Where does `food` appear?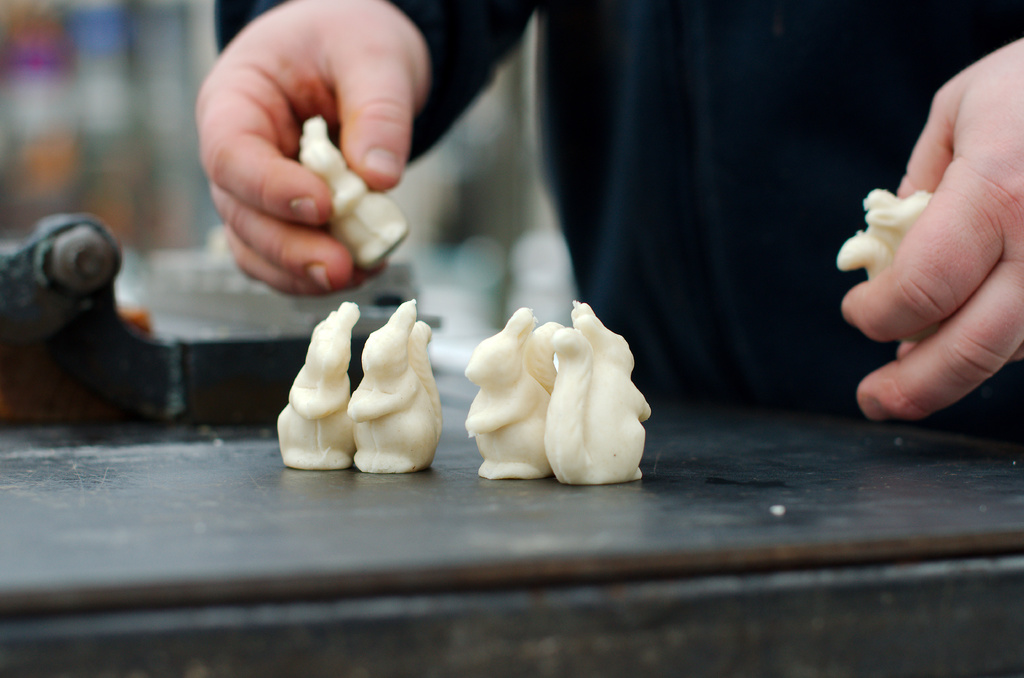
Appears at [x1=298, y1=115, x2=408, y2=269].
